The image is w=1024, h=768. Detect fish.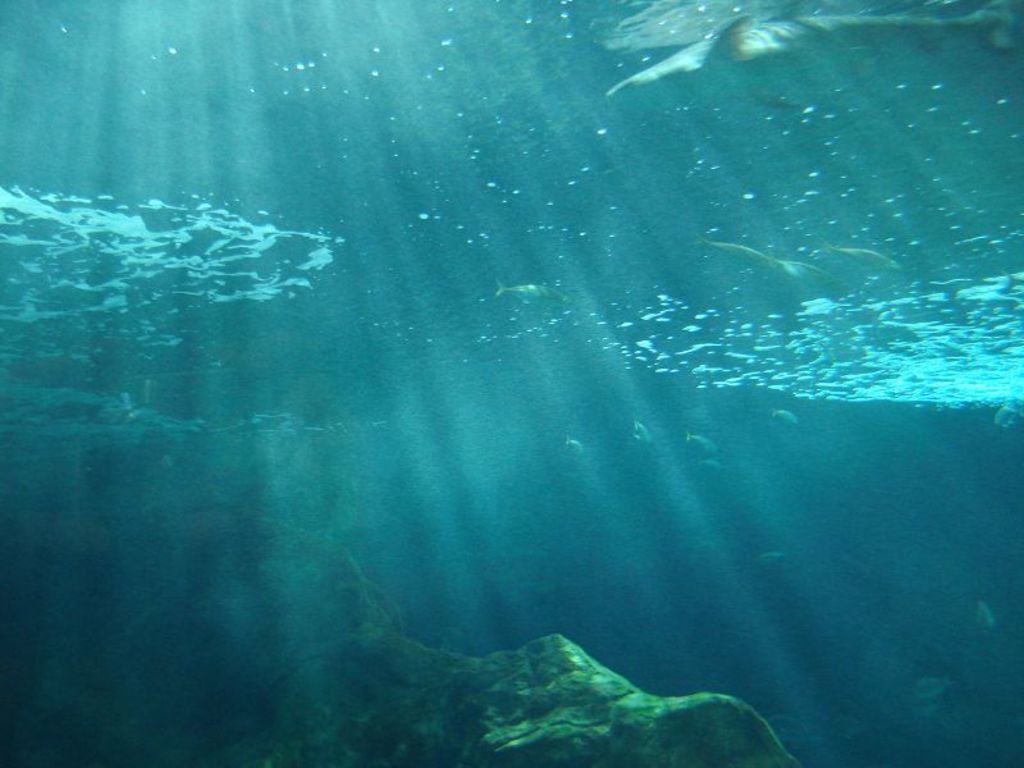
Detection: 782:253:840:291.
